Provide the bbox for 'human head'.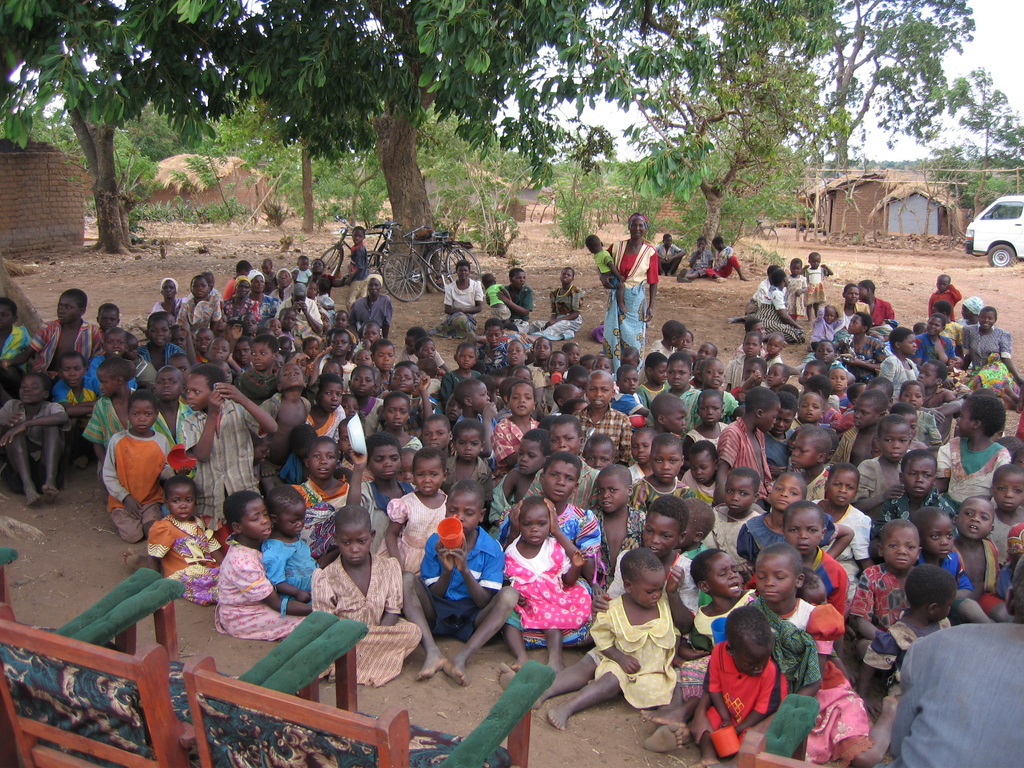
detection(961, 294, 985, 322).
